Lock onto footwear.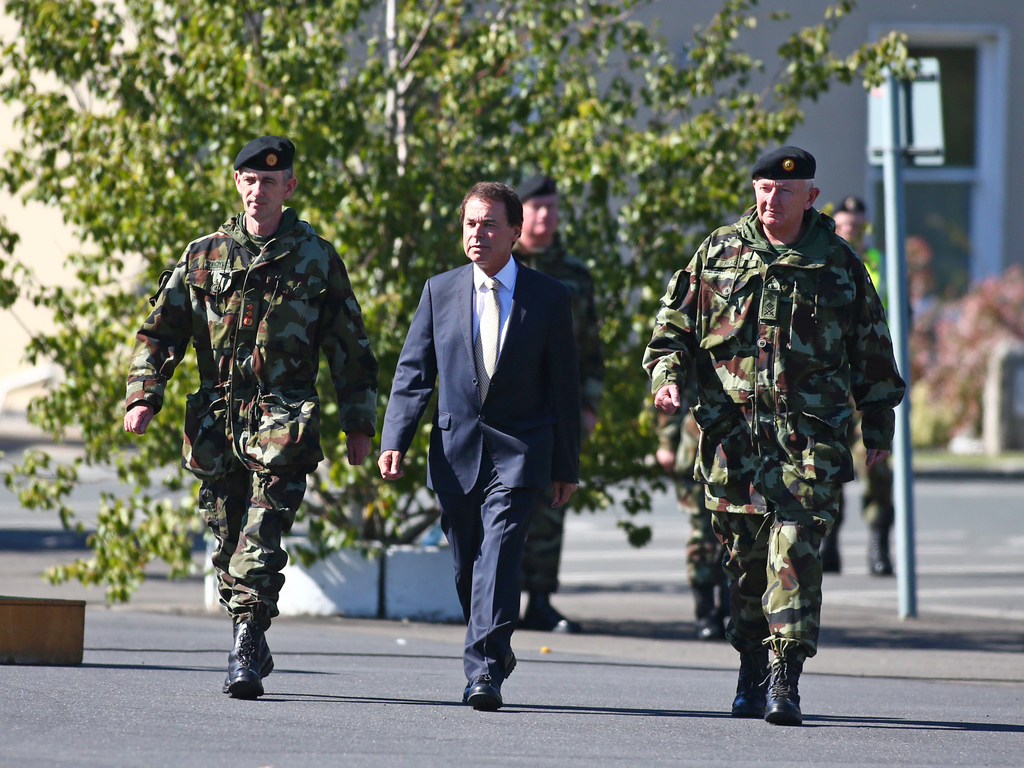
Locked: 736:622:815:729.
